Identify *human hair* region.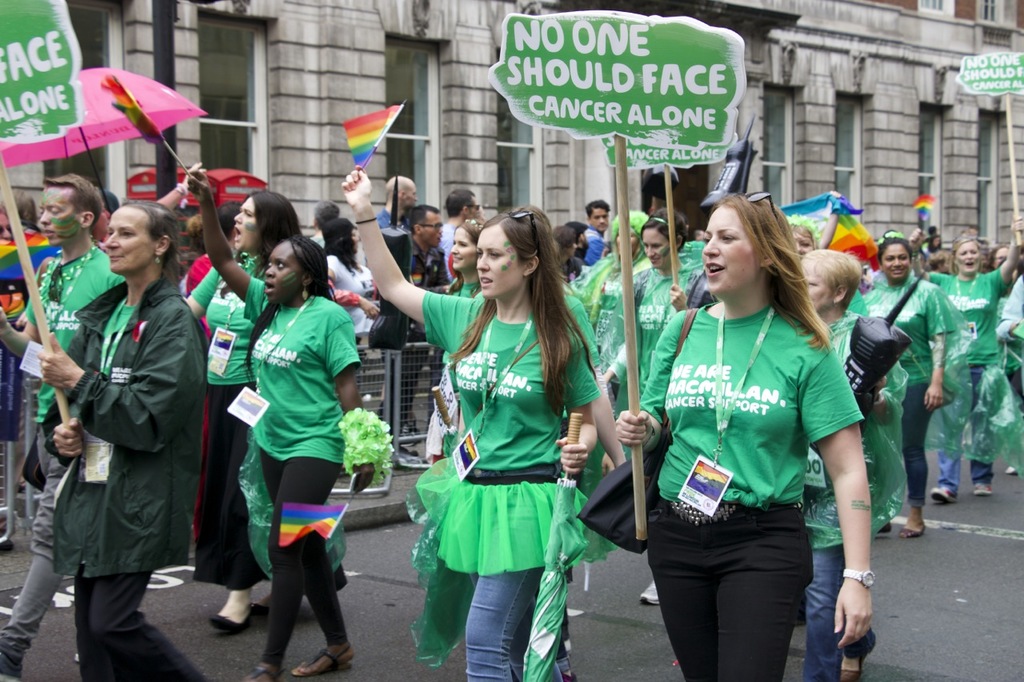
Region: (408,201,441,234).
